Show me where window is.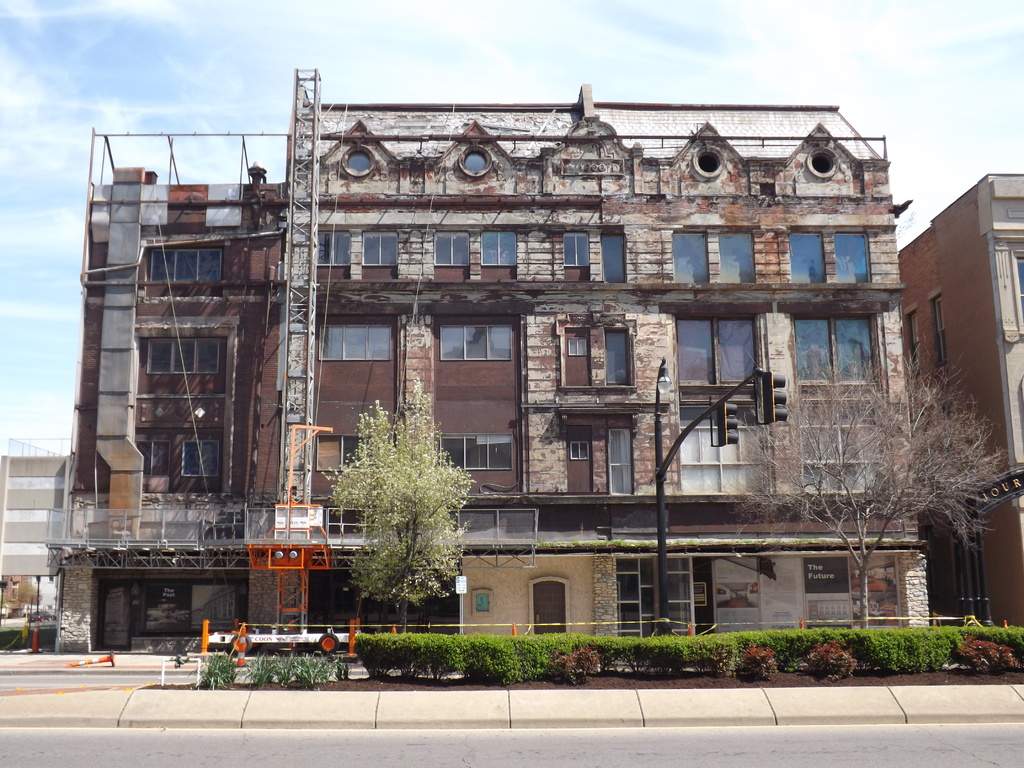
window is at [x1=802, y1=403, x2=890, y2=493].
